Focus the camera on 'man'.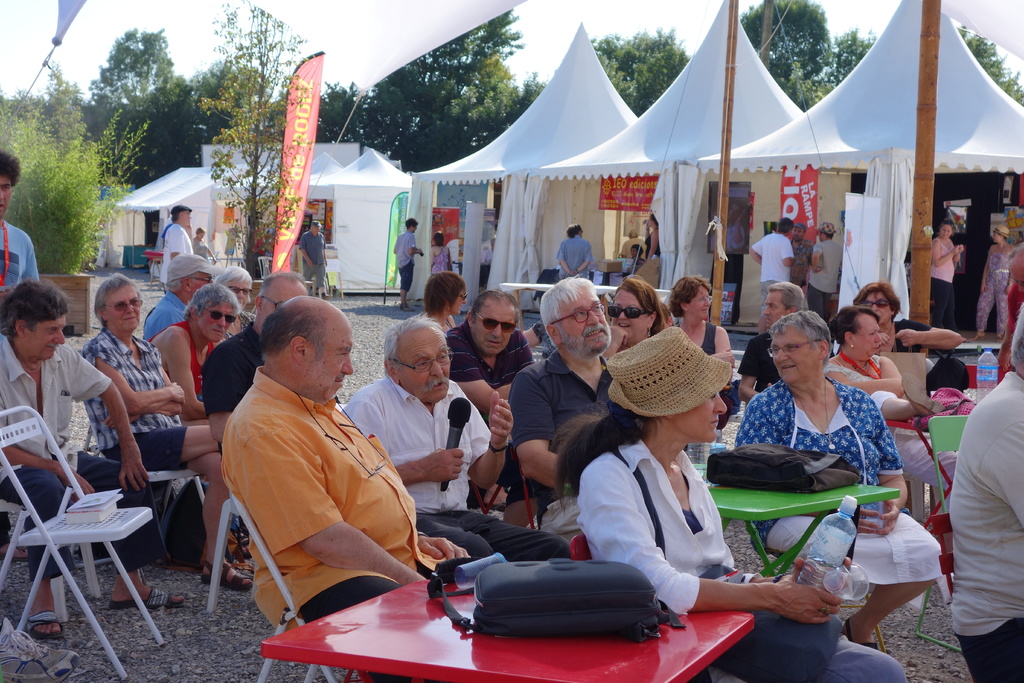
Focus region: 150 283 250 562.
